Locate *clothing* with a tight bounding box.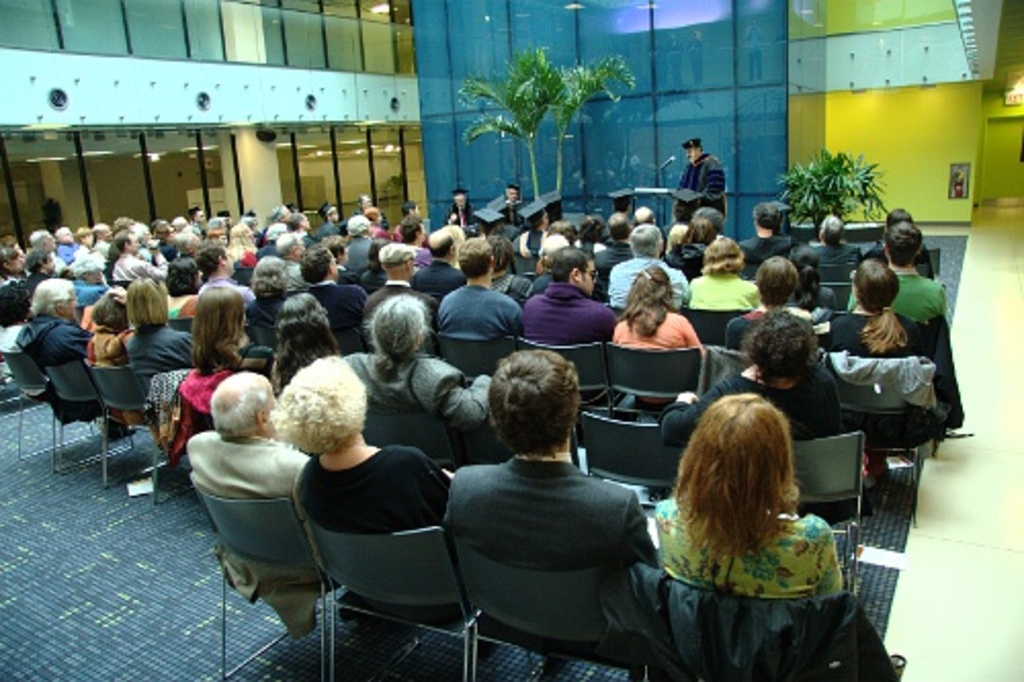
647:360:831:449.
